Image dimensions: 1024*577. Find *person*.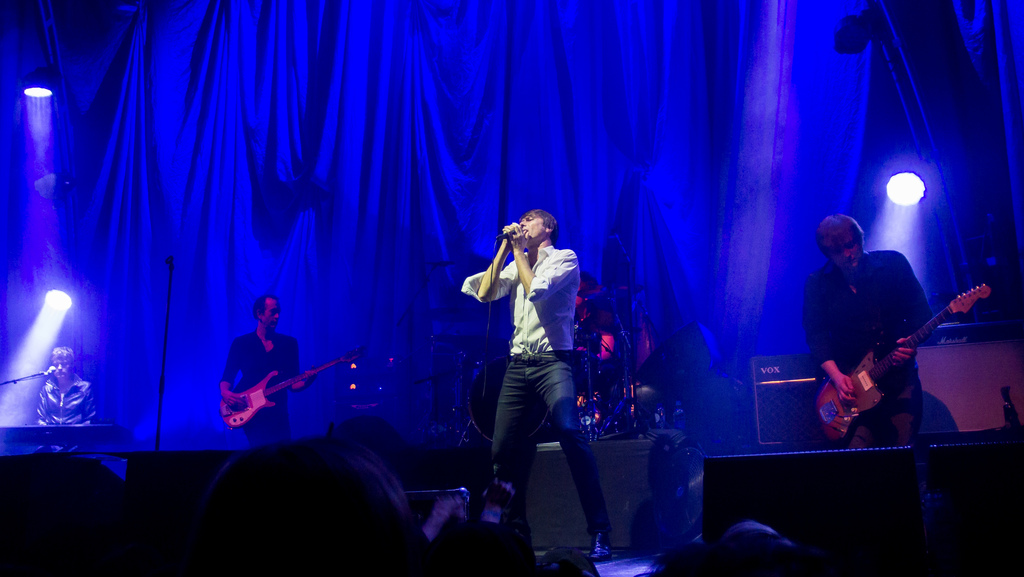
804:212:934:451.
